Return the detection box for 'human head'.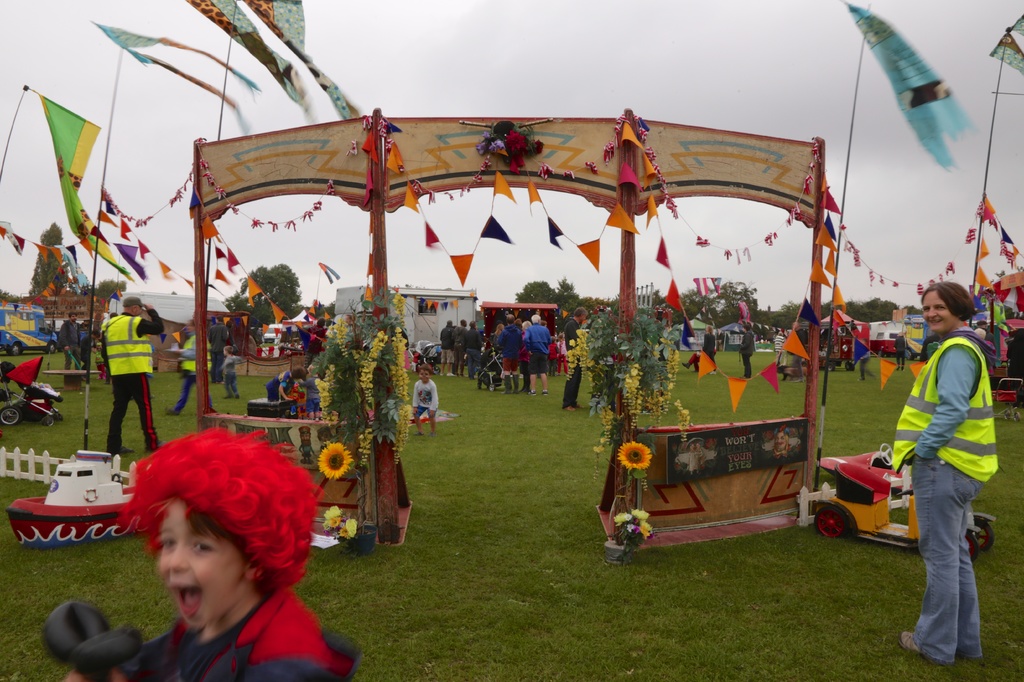
156,427,266,634.
